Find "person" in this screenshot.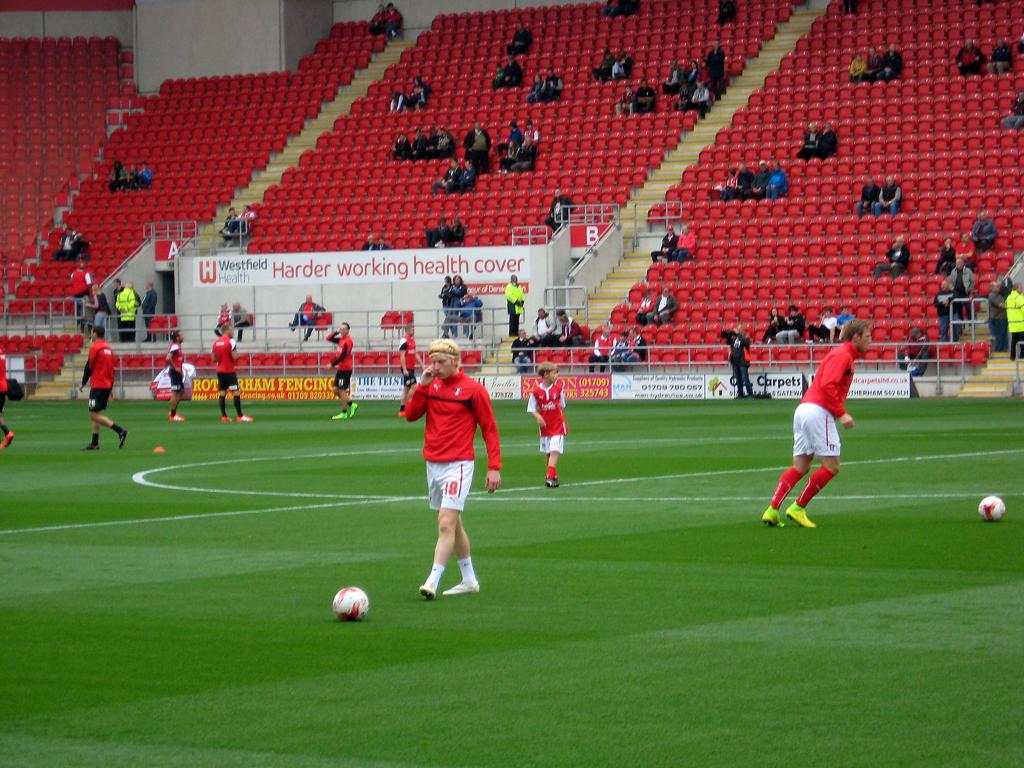
The bounding box for "person" is [left=505, top=121, right=522, bottom=156].
